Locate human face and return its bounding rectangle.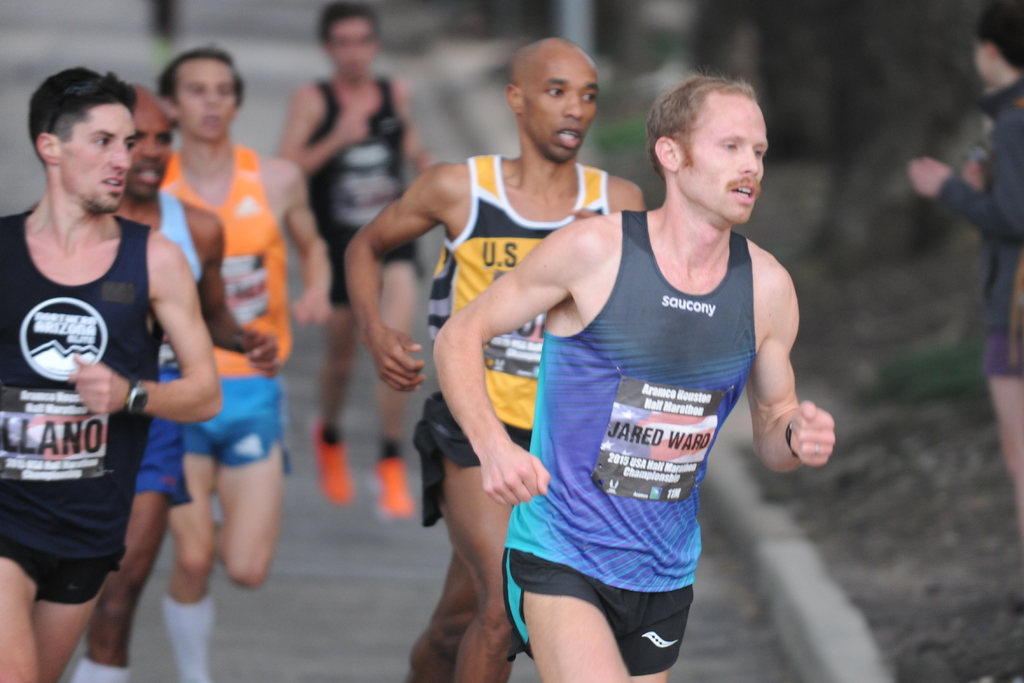
select_region(522, 47, 602, 156).
